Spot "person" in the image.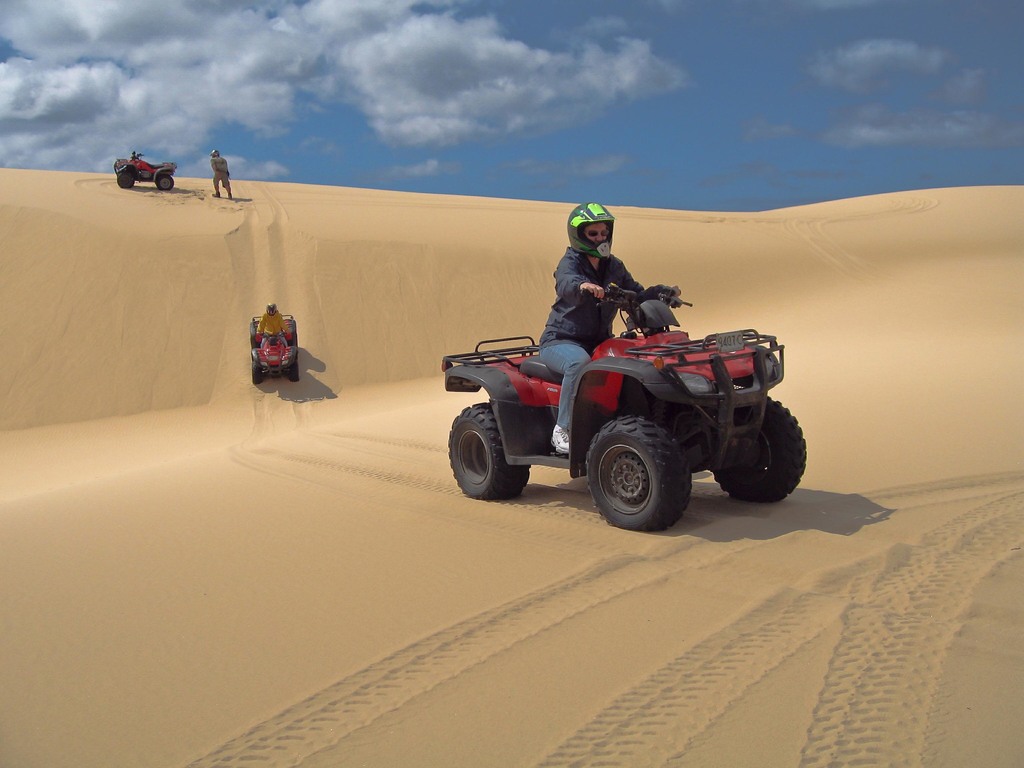
"person" found at [529, 214, 694, 400].
